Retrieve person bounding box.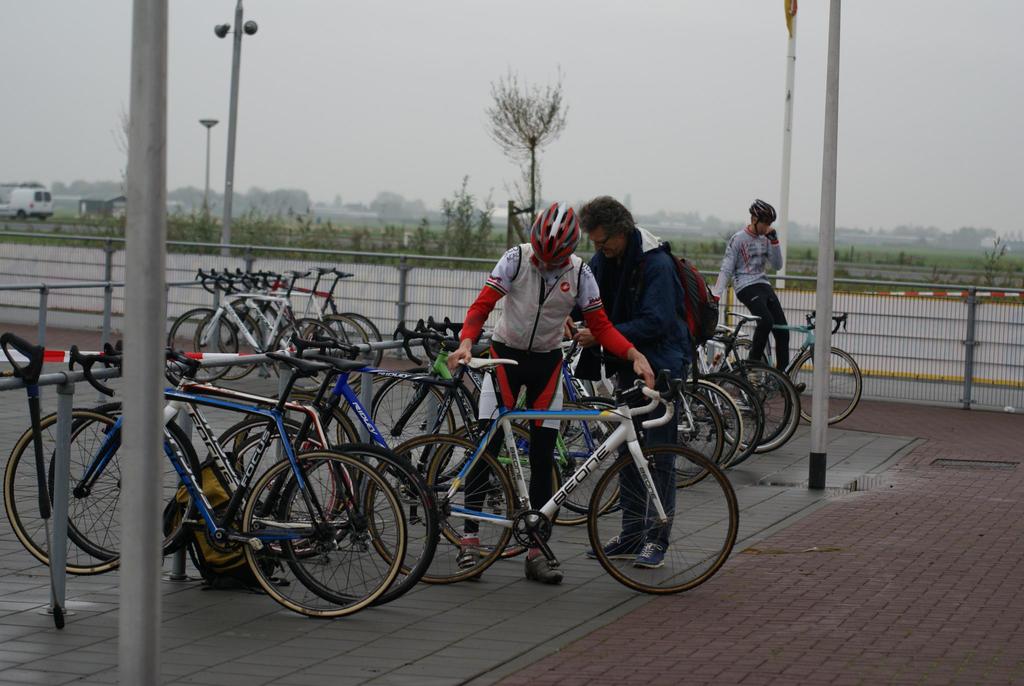
Bounding box: region(566, 193, 691, 574).
